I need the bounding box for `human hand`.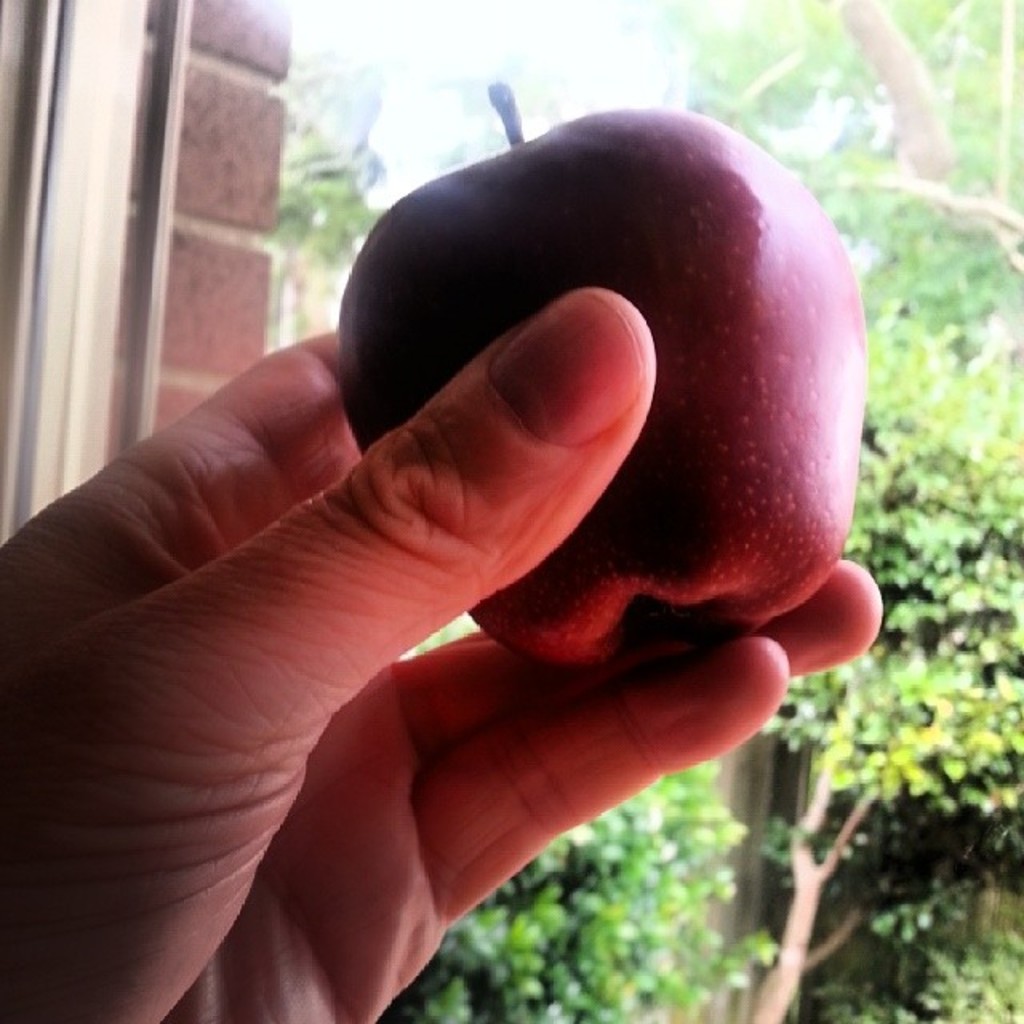
Here it is: 14 102 946 984.
